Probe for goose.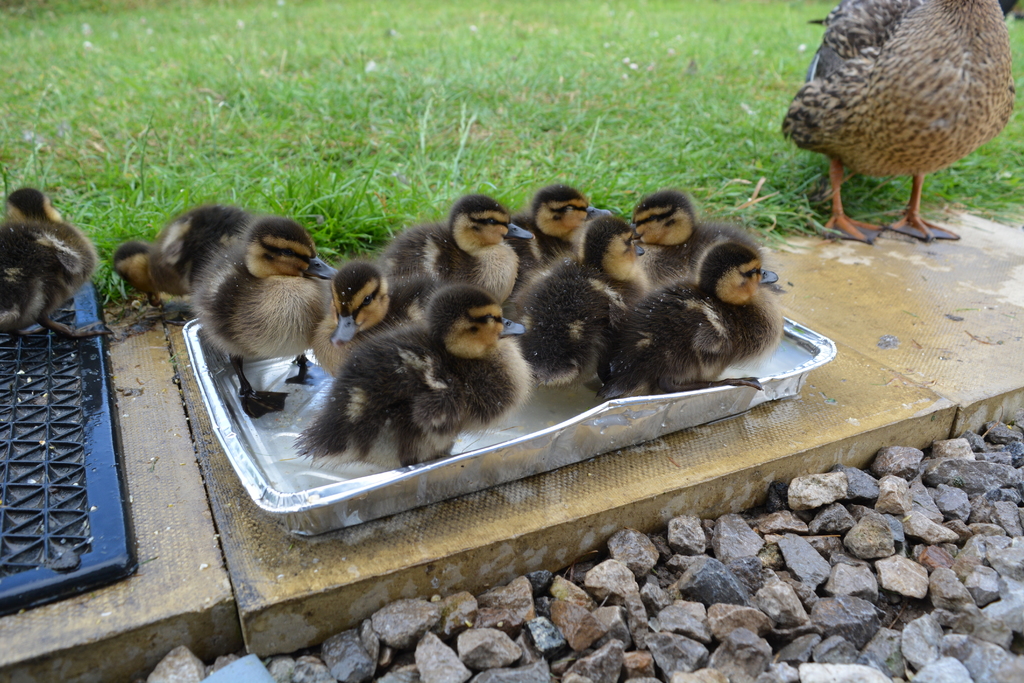
Probe result: locate(634, 187, 706, 295).
